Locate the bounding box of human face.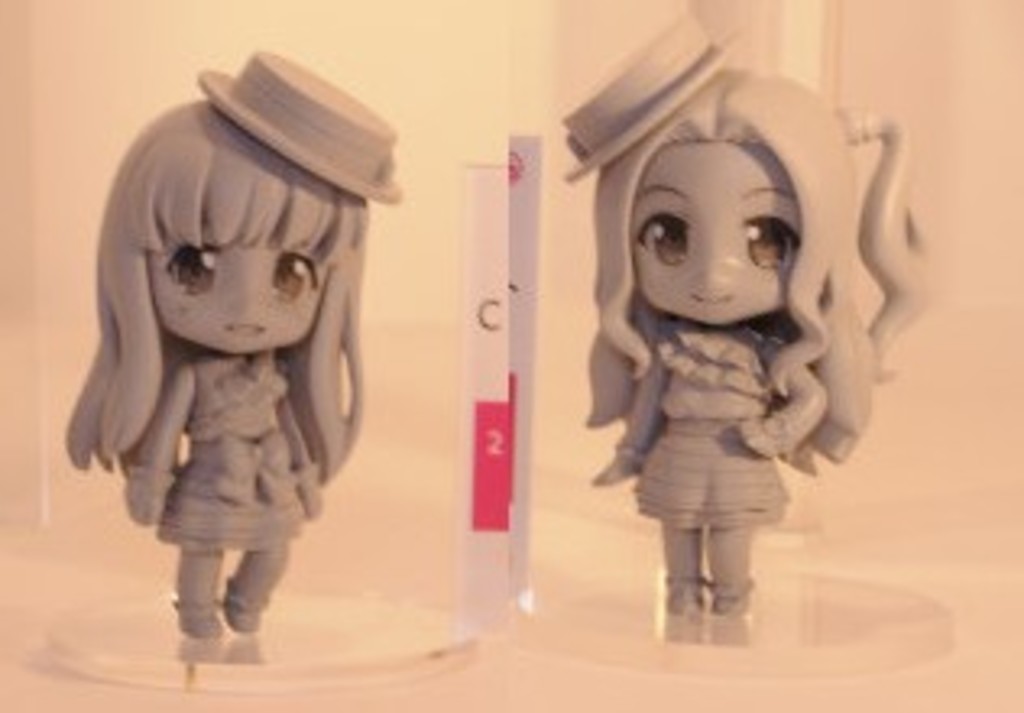
Bounding box: 625, 136, 823, 321.
